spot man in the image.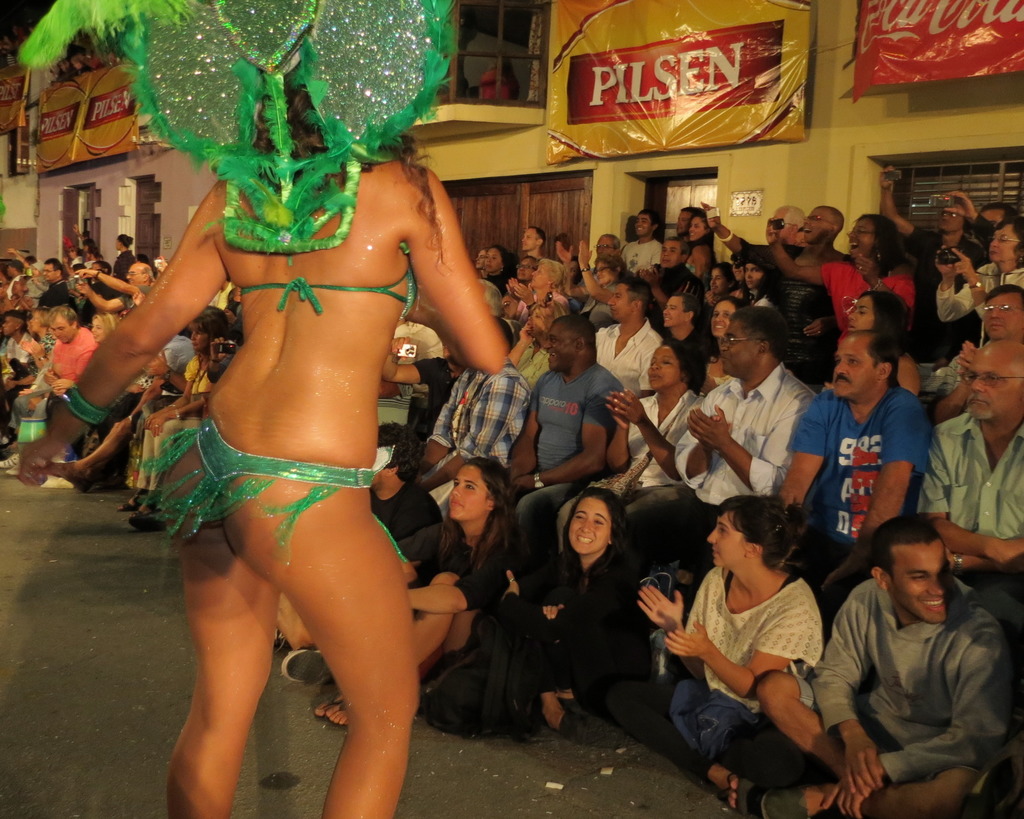
man found at [x1=507, y1=314, x2=628, y2=567].
